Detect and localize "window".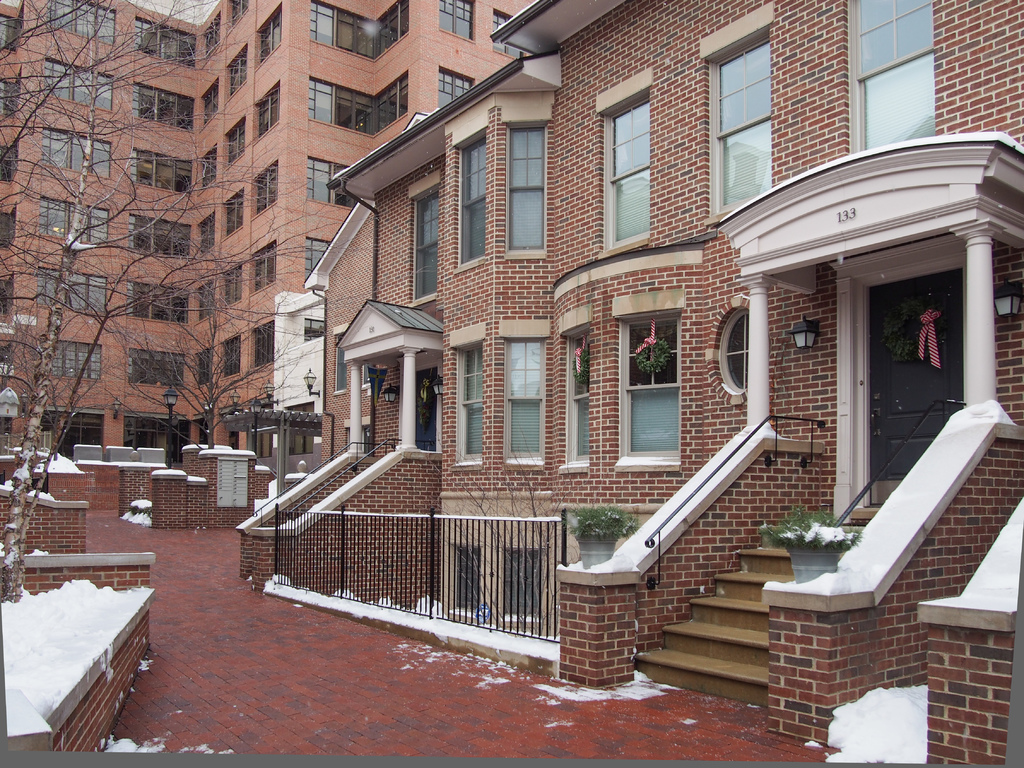
Localized at bbox=[330, 325, 348, 391].
